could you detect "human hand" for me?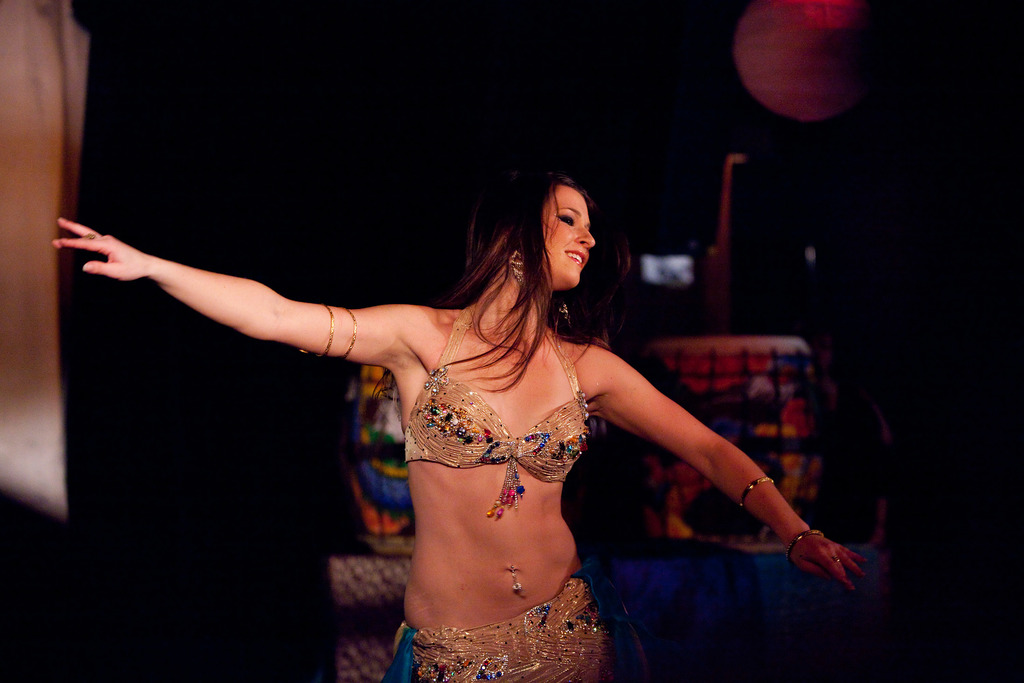
Detection result: locate(787, 533, 868, 595).
